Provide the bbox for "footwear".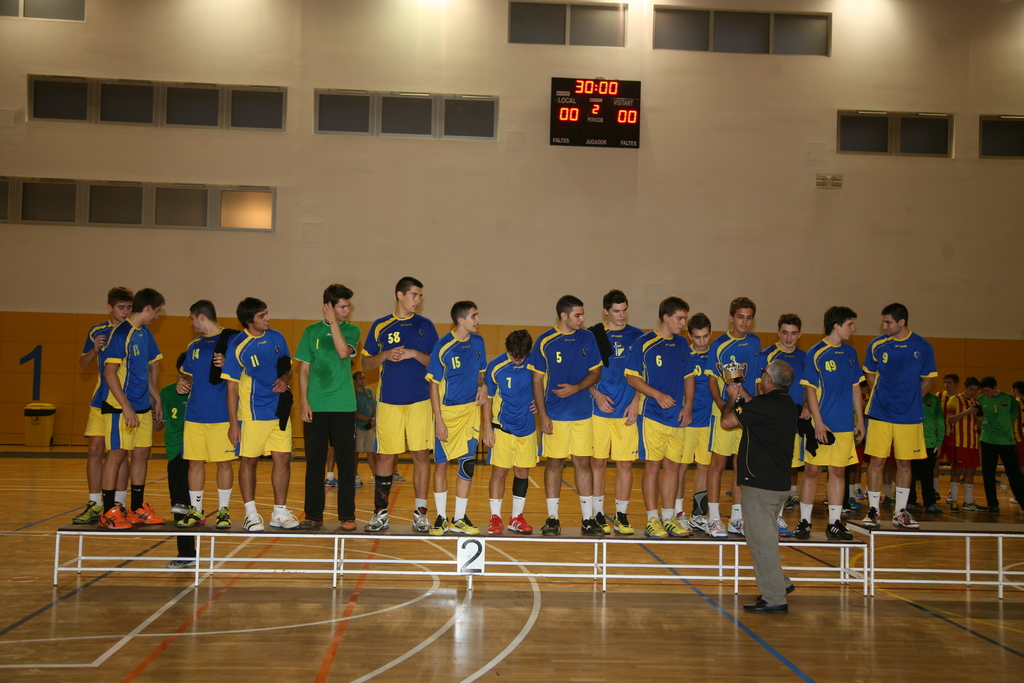
[x1=214, y1=505, x2=229, y2=531].
